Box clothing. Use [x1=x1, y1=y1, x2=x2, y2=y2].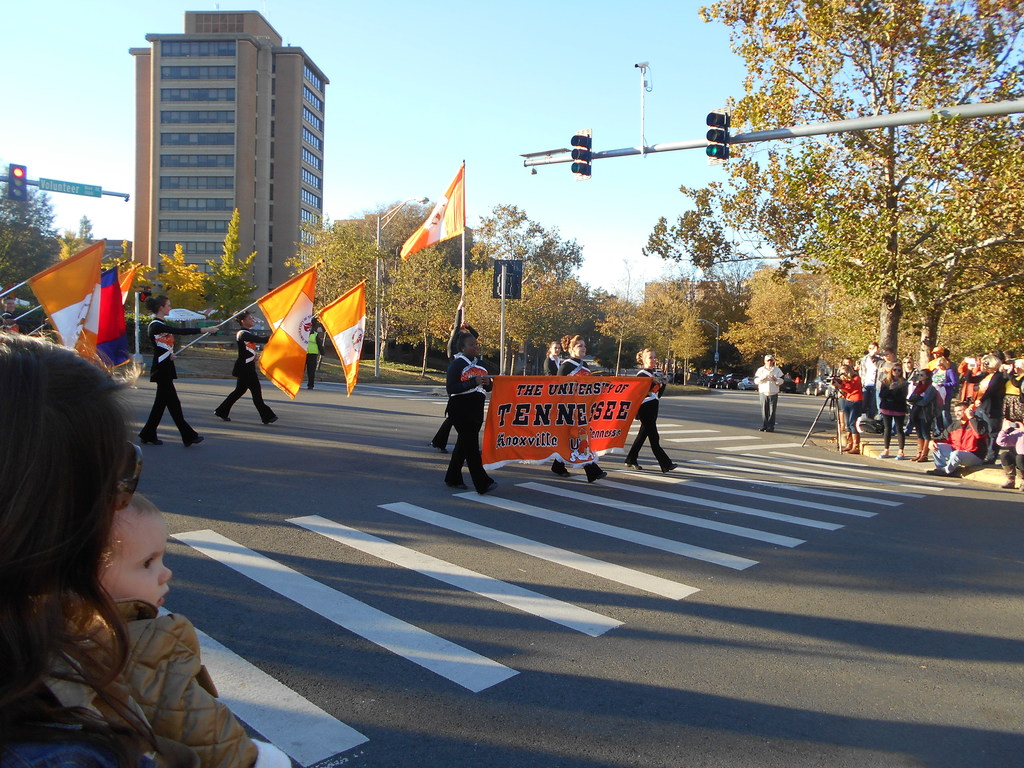
[x1=542, y1=352, x2=560, y2=378].
